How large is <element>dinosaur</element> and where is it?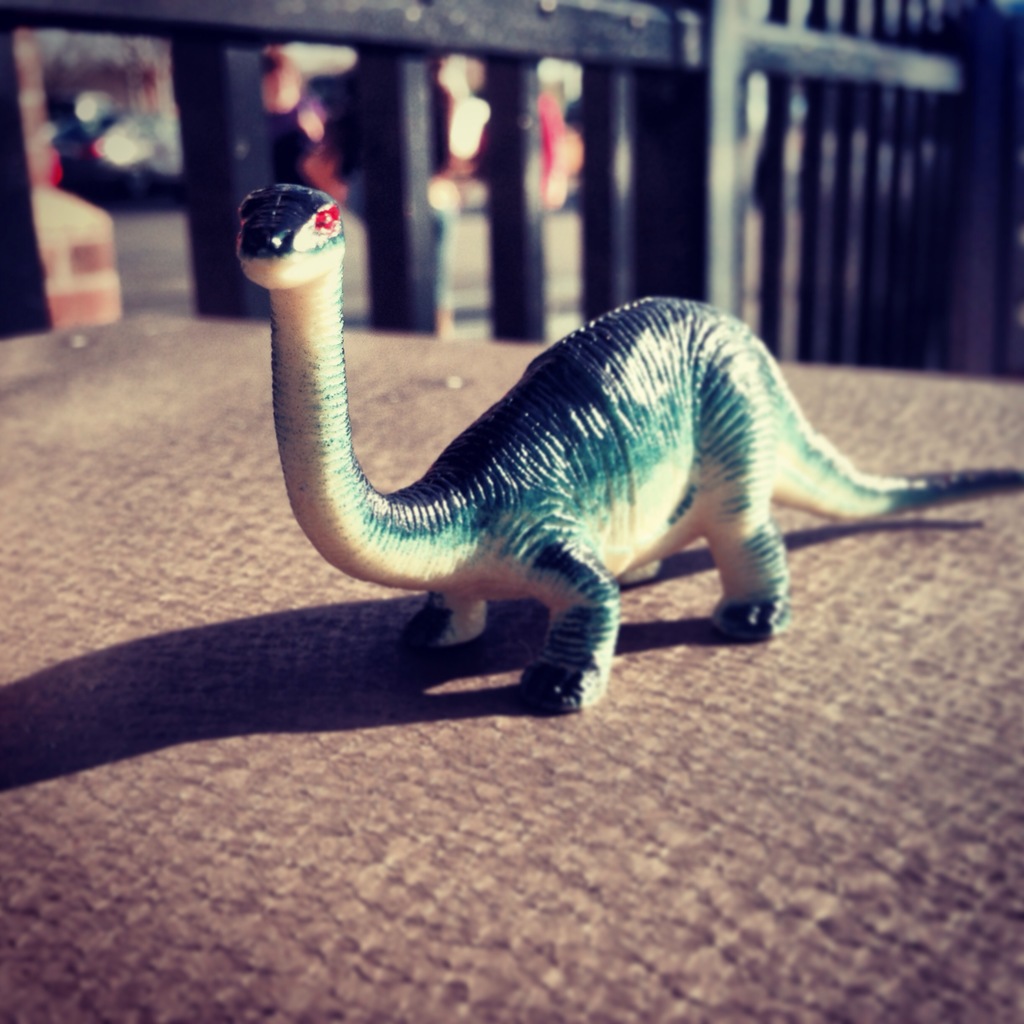
Bounding box: [229,179,1023,708].
